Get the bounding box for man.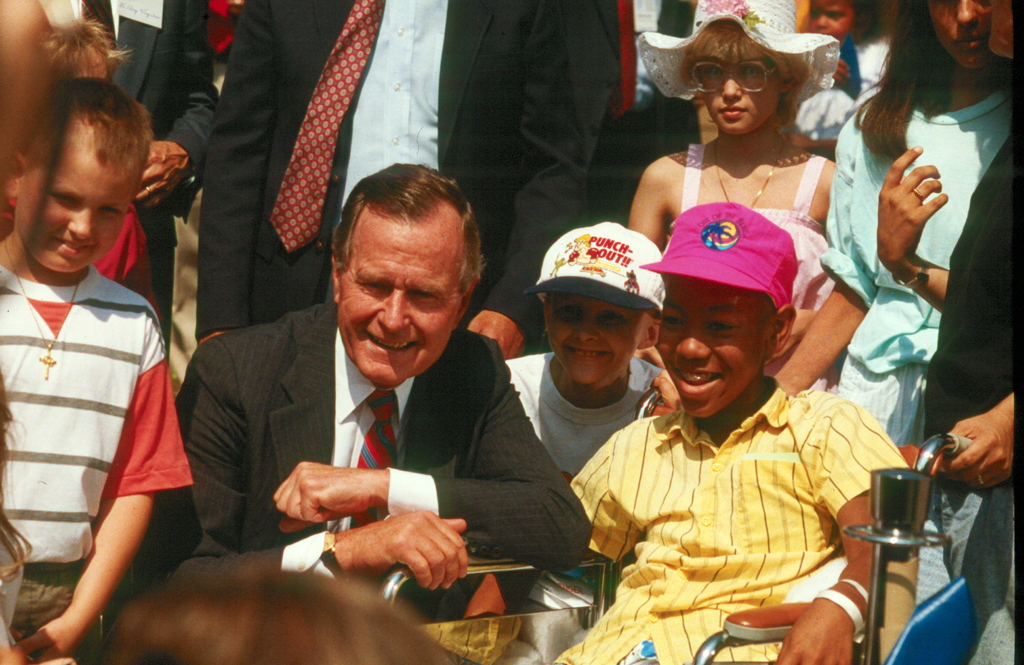
189/0/613/362.
